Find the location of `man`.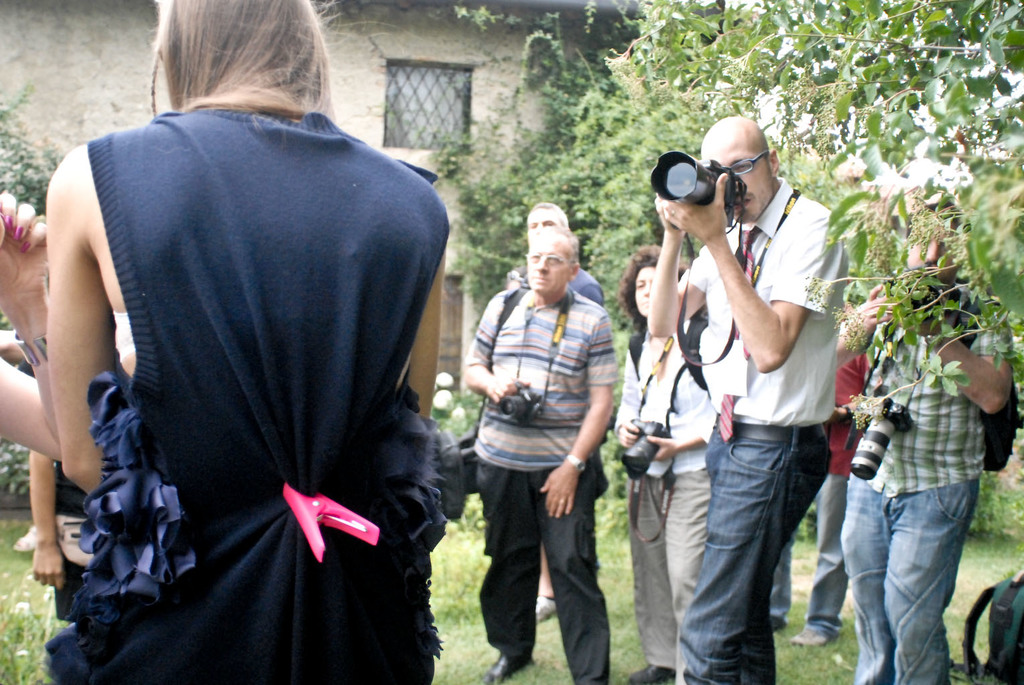
Location: box(509, 200, 605, 620).
